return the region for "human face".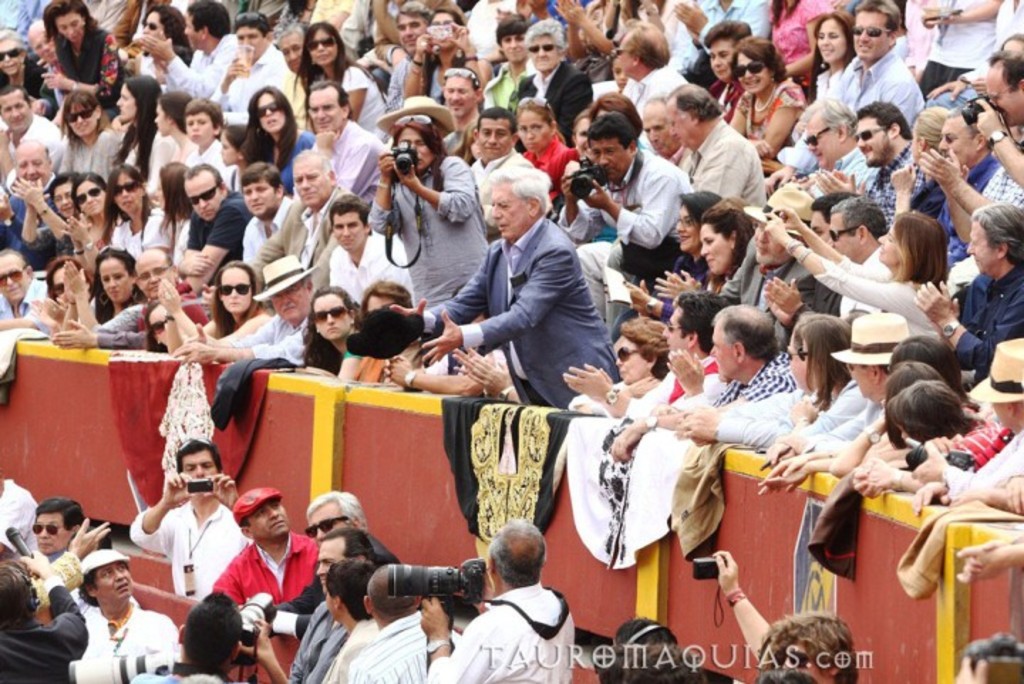
x1=33, y1=28, x2=54, y2=57.
